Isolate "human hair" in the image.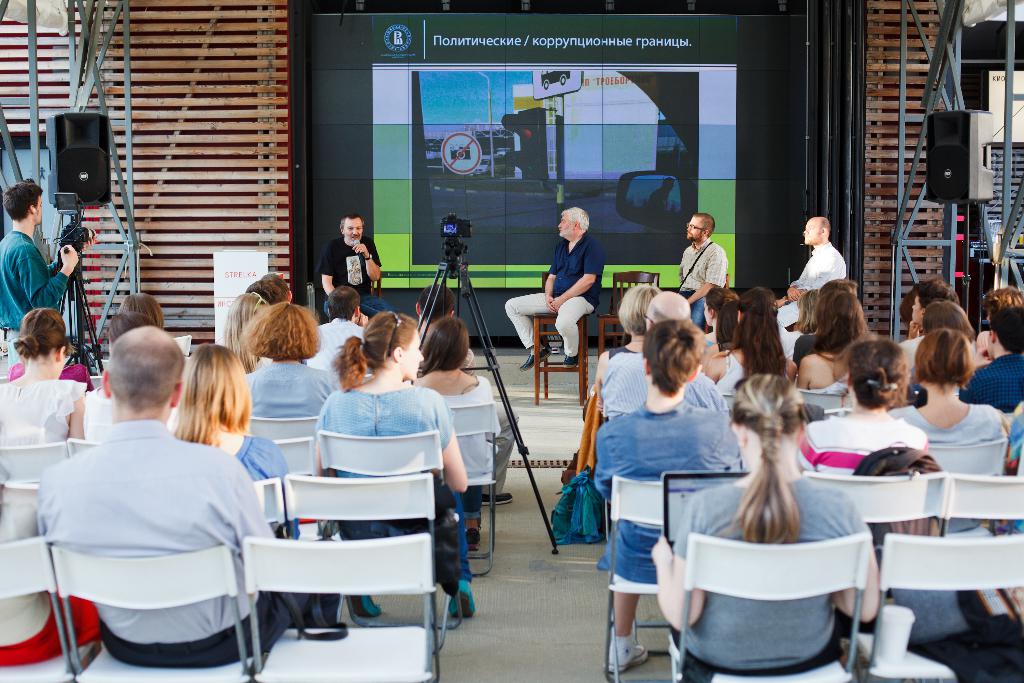
Isolated region: [223, 294, 267, 374].
